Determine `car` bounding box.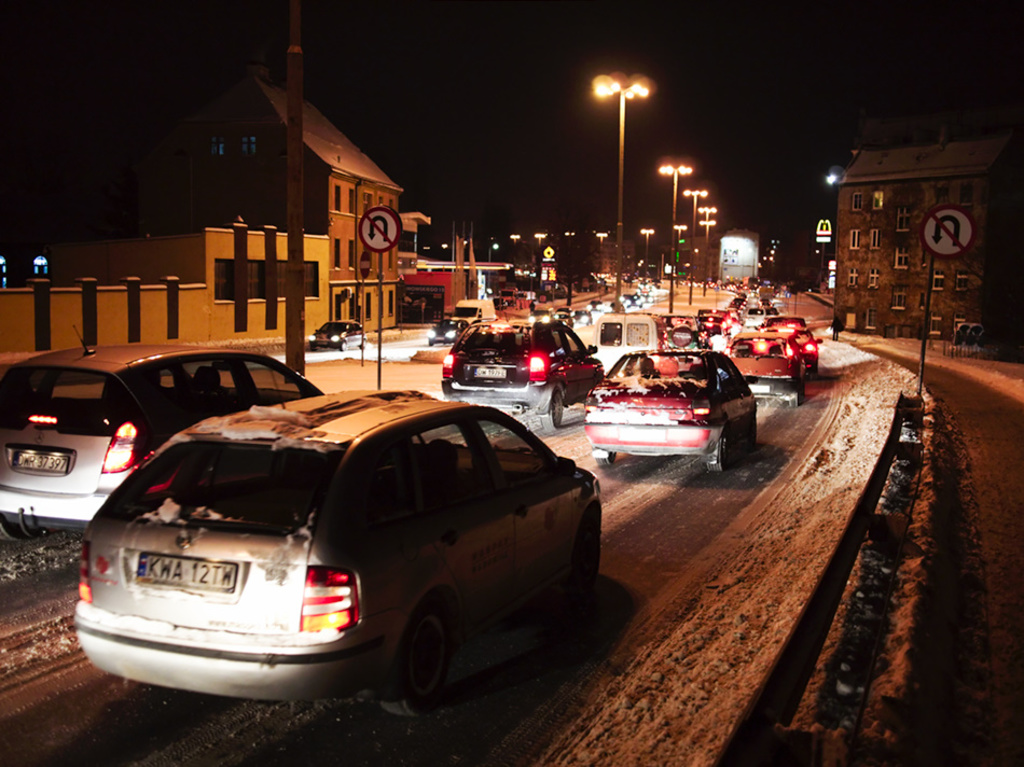
Determined: (x1=0, y1=321, x2=323, y2=545).
